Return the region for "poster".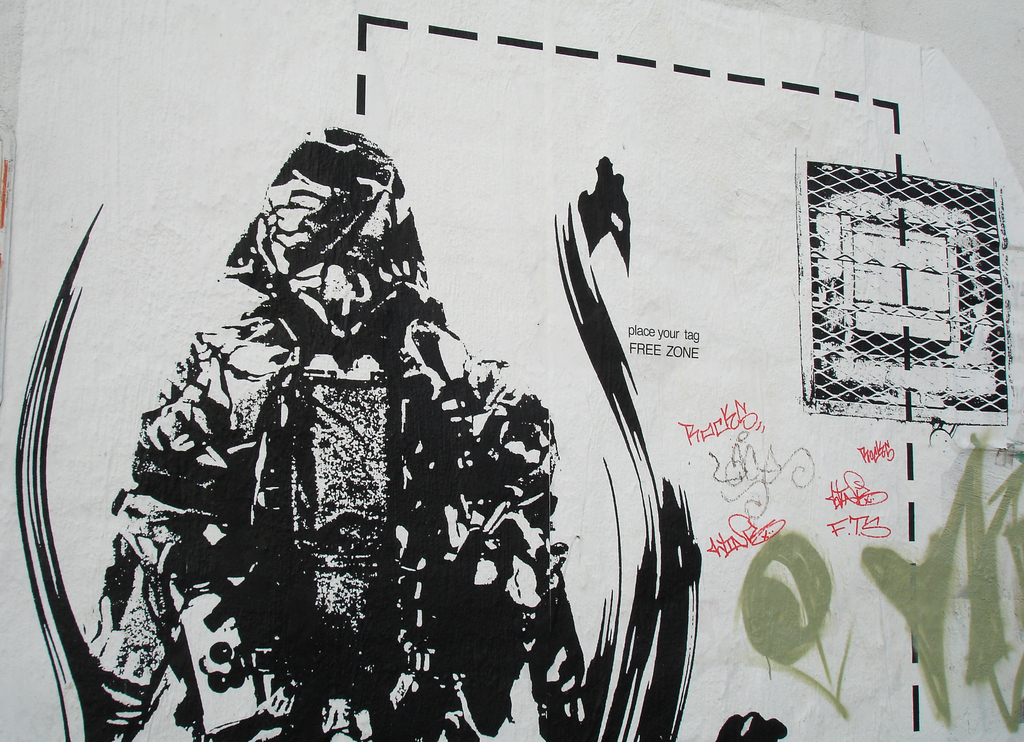
{"left": 0, "top": 0, "right": 1023, "bottom": 741}.
